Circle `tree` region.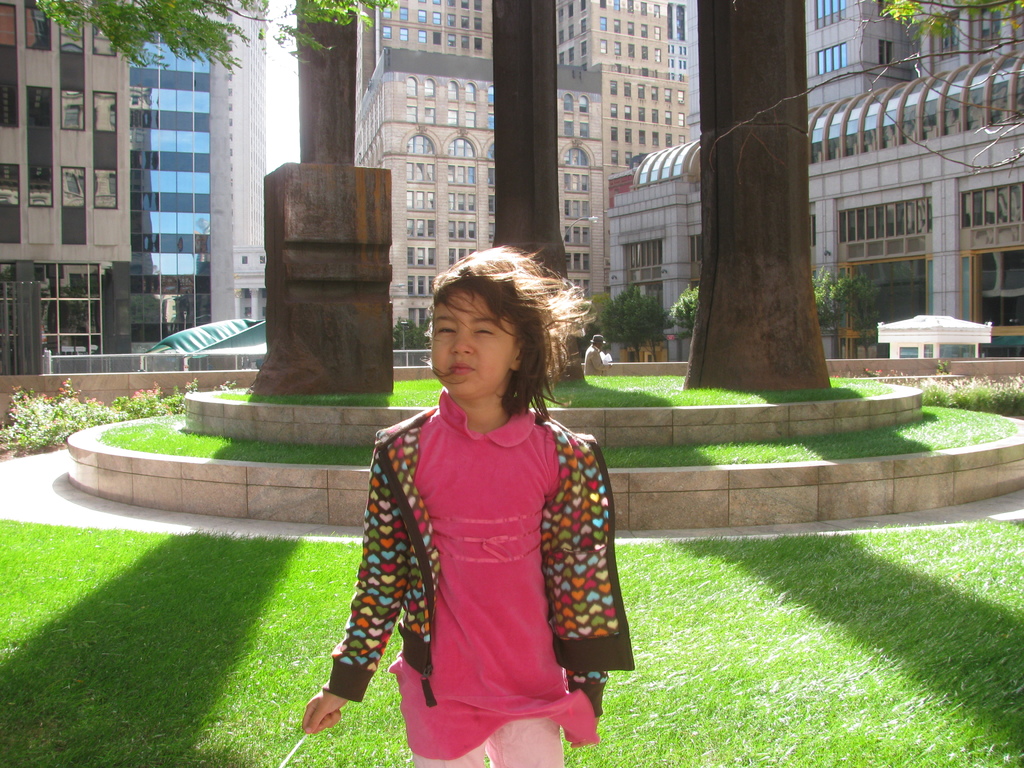
Region: 712/0/1023/174.
